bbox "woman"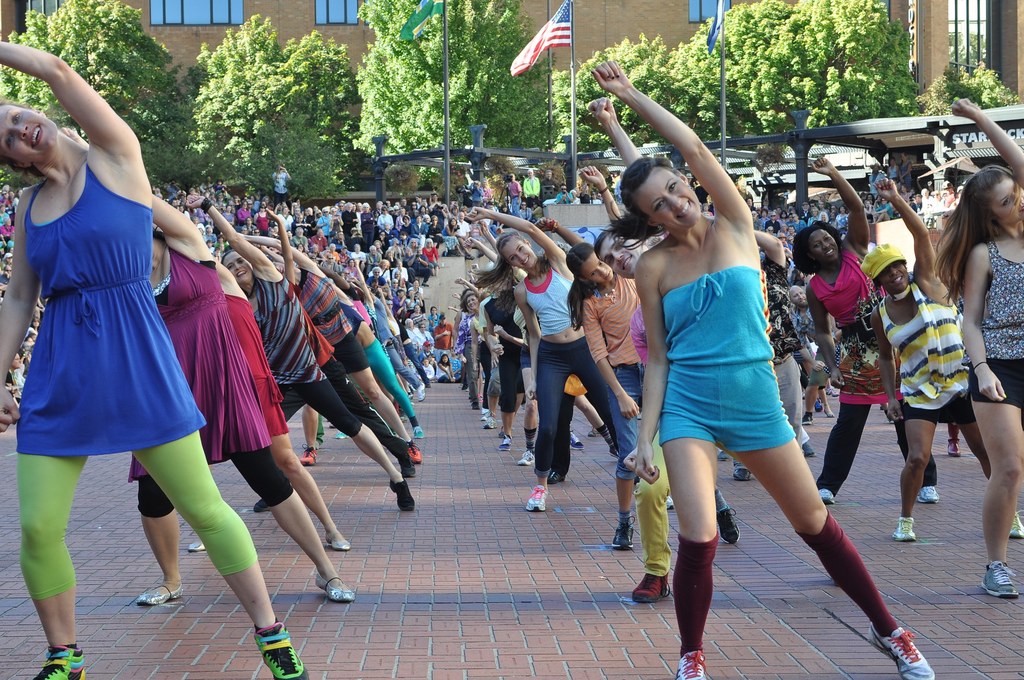
box=[466, 207, 680, 515]
